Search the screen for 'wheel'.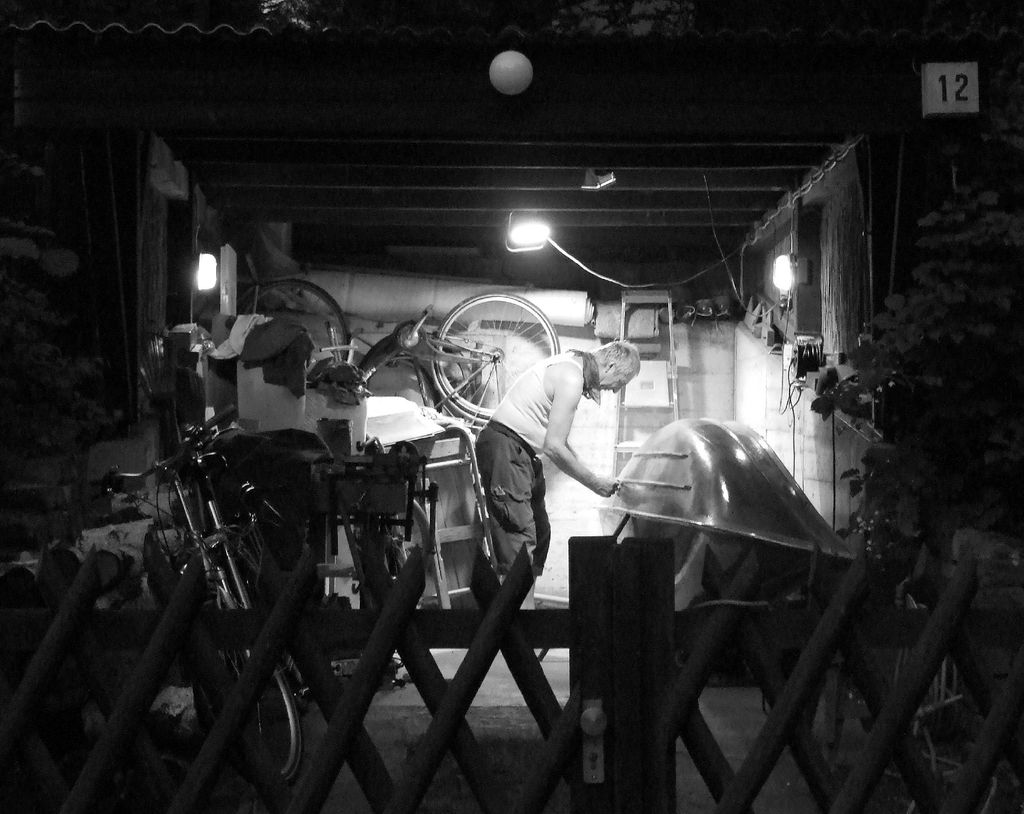
Found at BBox(438, 298, 543, 410).
